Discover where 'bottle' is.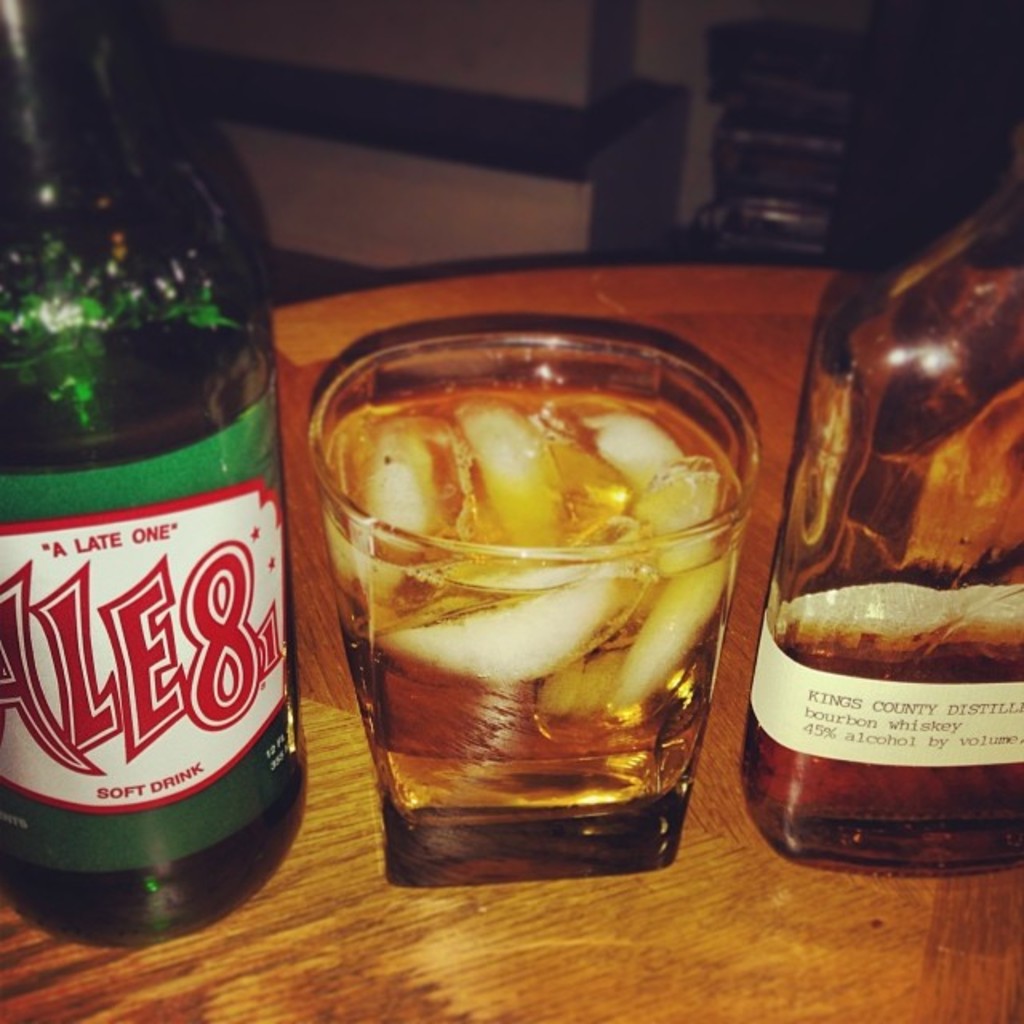
Discovered at 736/122/1022/883.
